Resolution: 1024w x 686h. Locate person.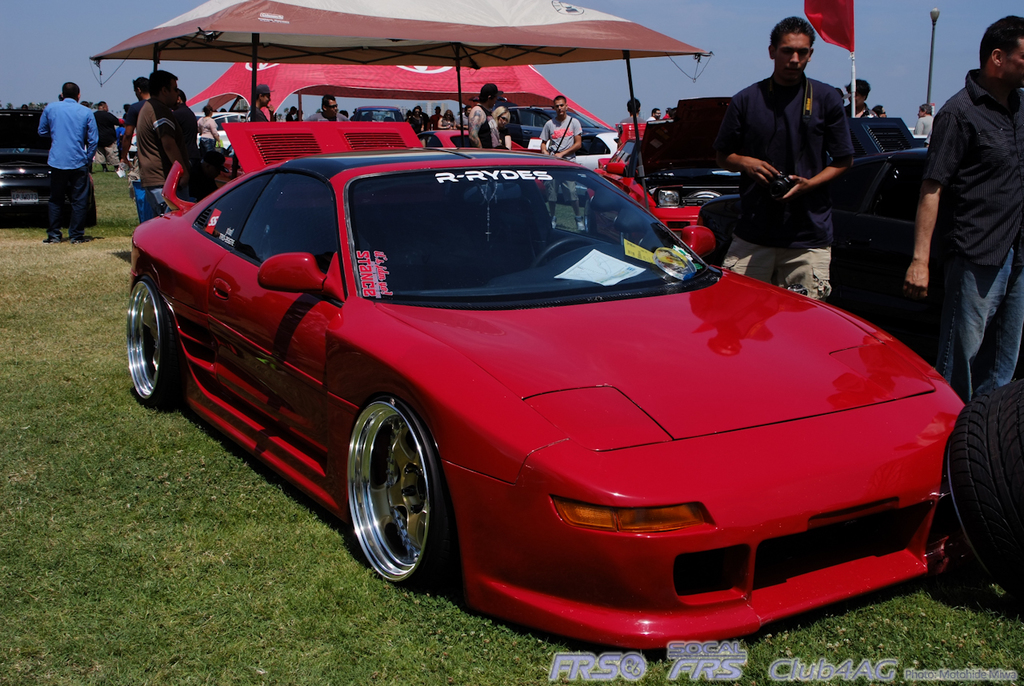
{"x1": 833, "y1": 88, "x2": 857, "y2": 114}.
